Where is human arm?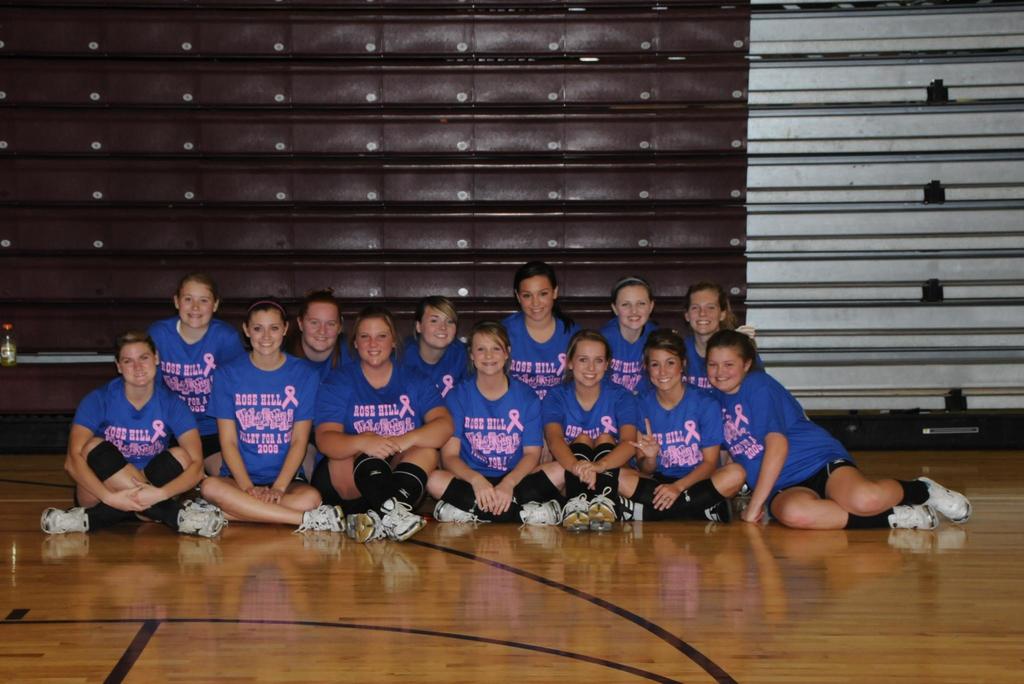
733/374/787/525.
